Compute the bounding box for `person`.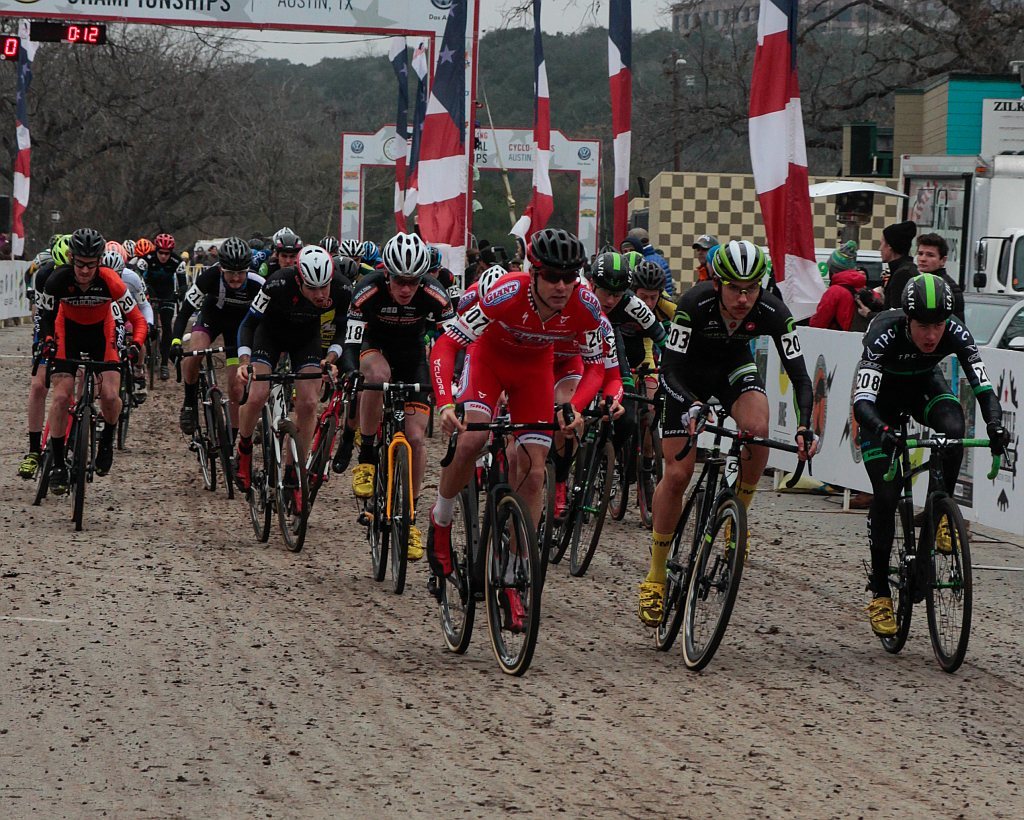
rect(40, 225, 150, 503).
